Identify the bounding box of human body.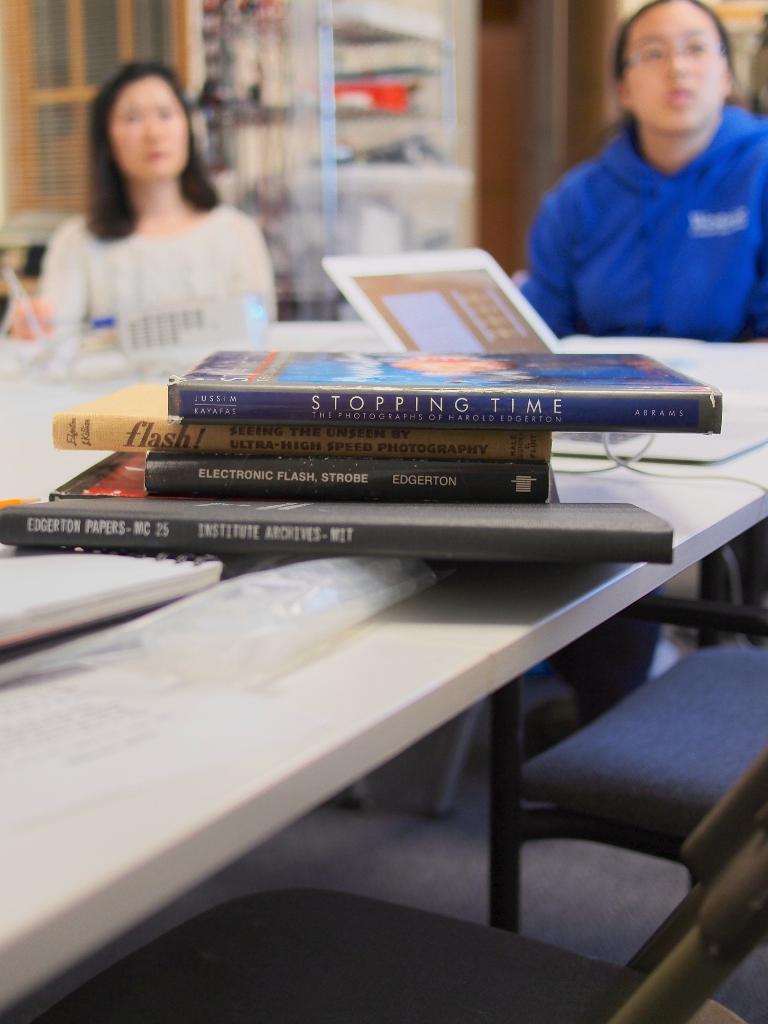
rect(20, 49, 283, 340).
